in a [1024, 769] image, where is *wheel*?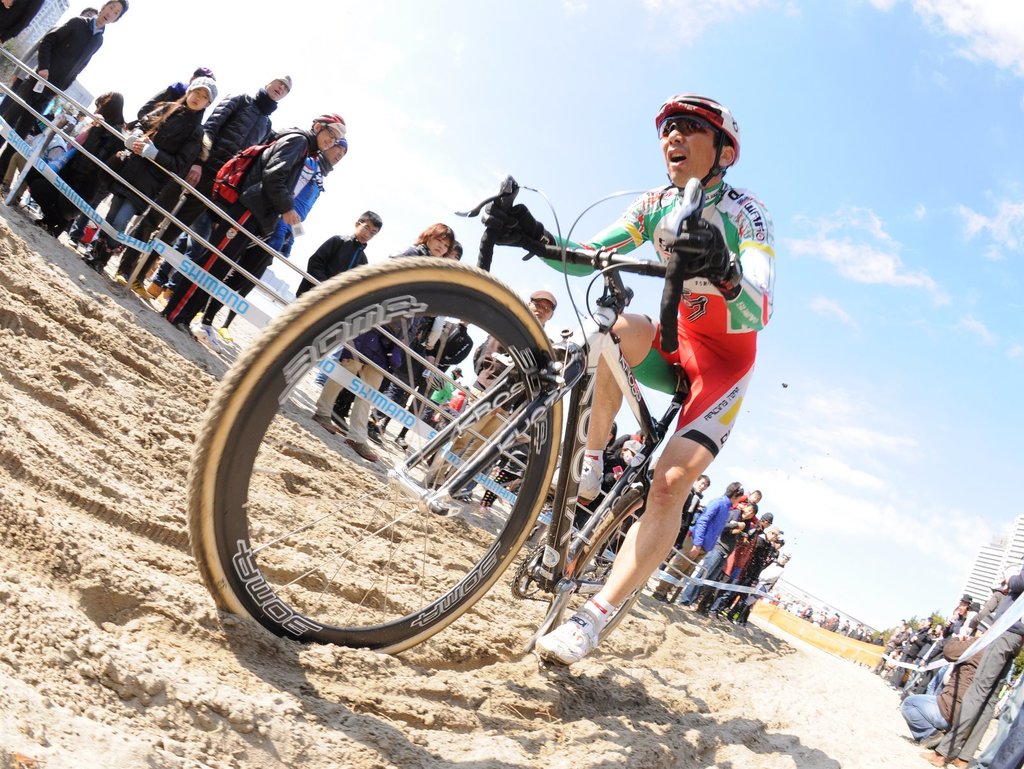
<bbox>542, 474, 652, 651</bbox>.
